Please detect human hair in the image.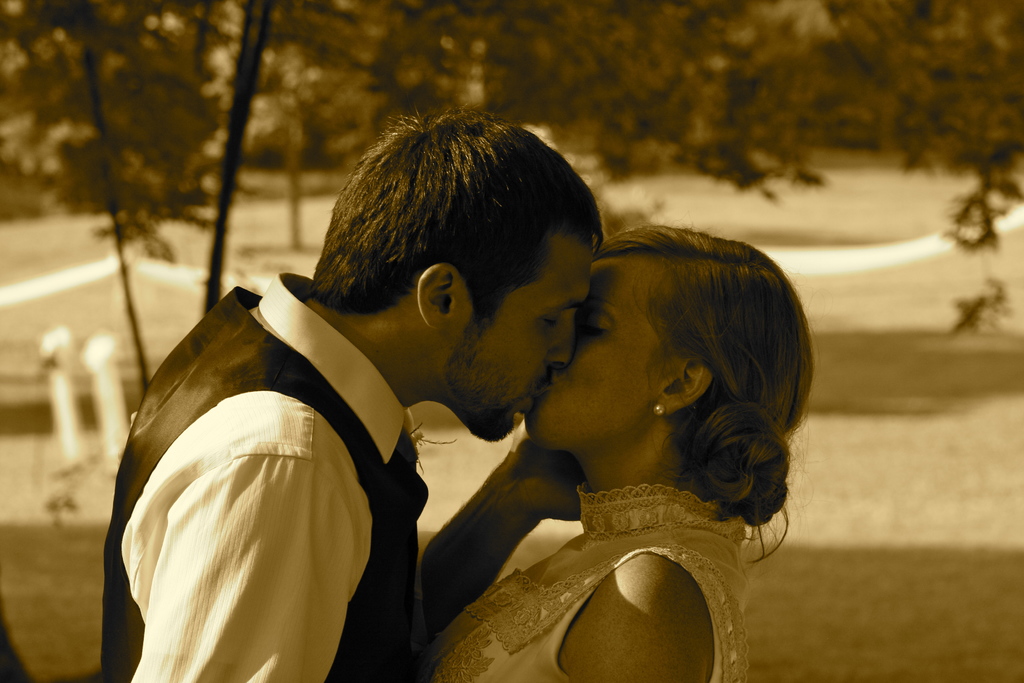
305, 99, 605, 324.
